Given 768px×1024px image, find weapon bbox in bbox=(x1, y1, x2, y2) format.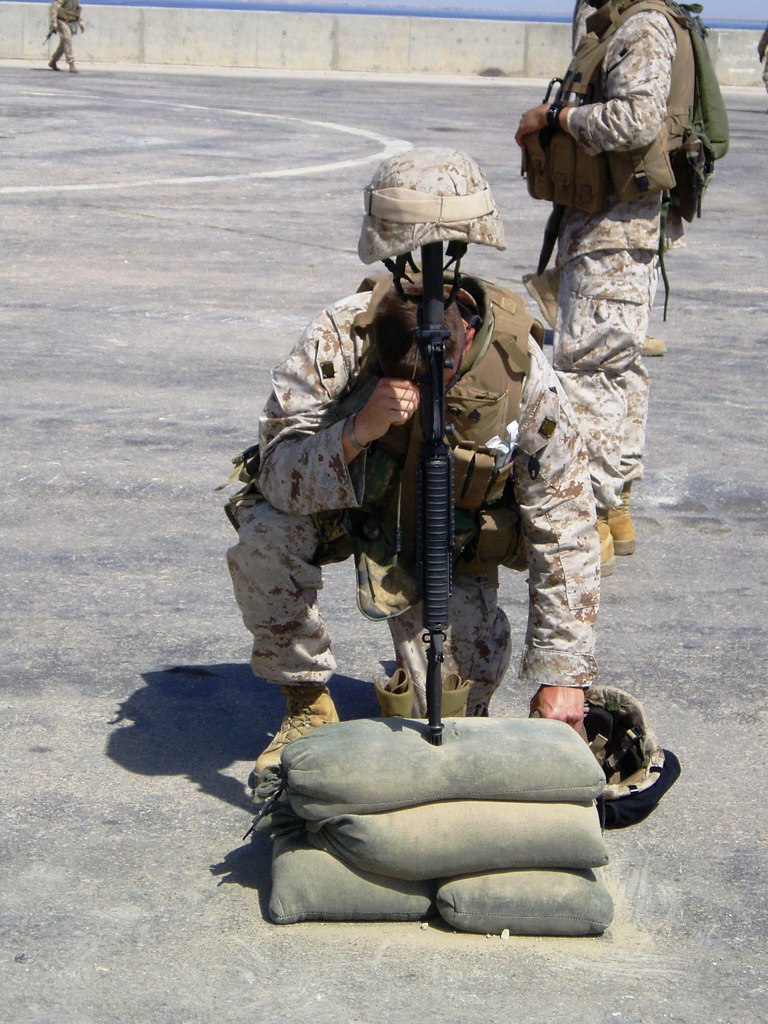
bbox=(421, 244, 456, 732).
